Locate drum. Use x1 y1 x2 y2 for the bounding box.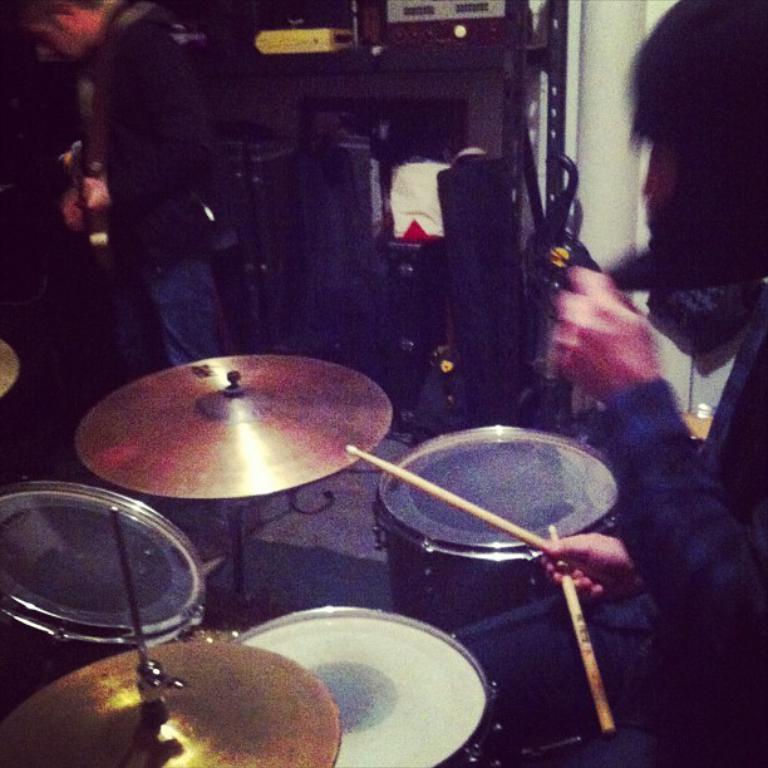
236 595 499 767.
